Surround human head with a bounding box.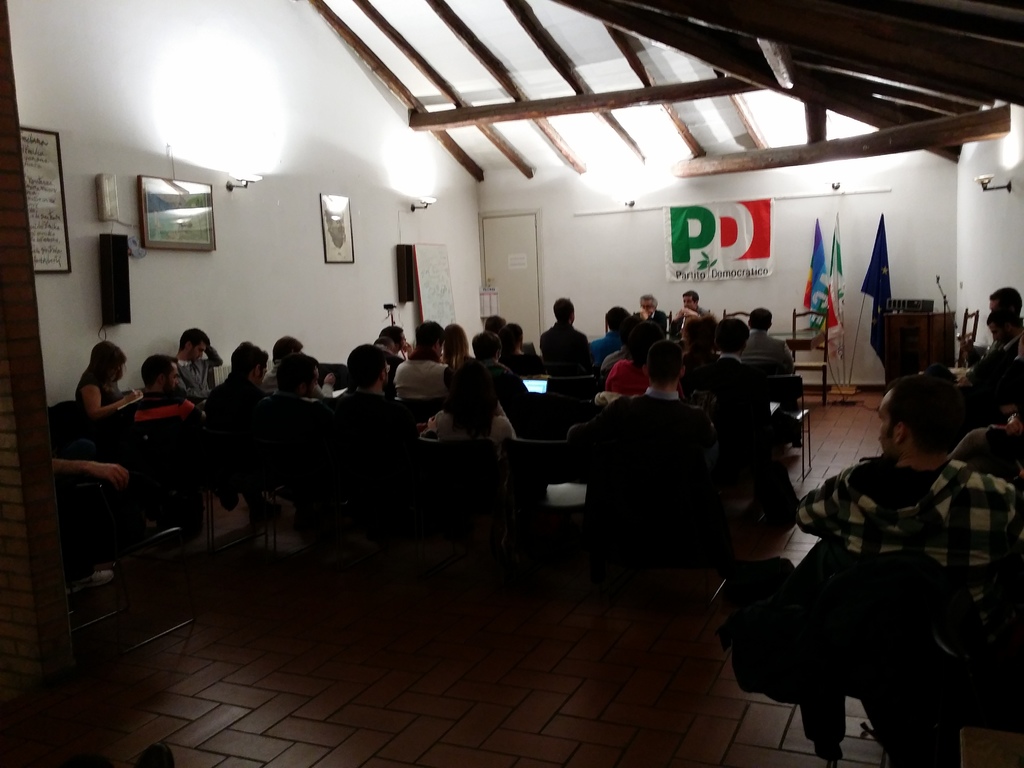
locate(474, 330, 502, 368).
